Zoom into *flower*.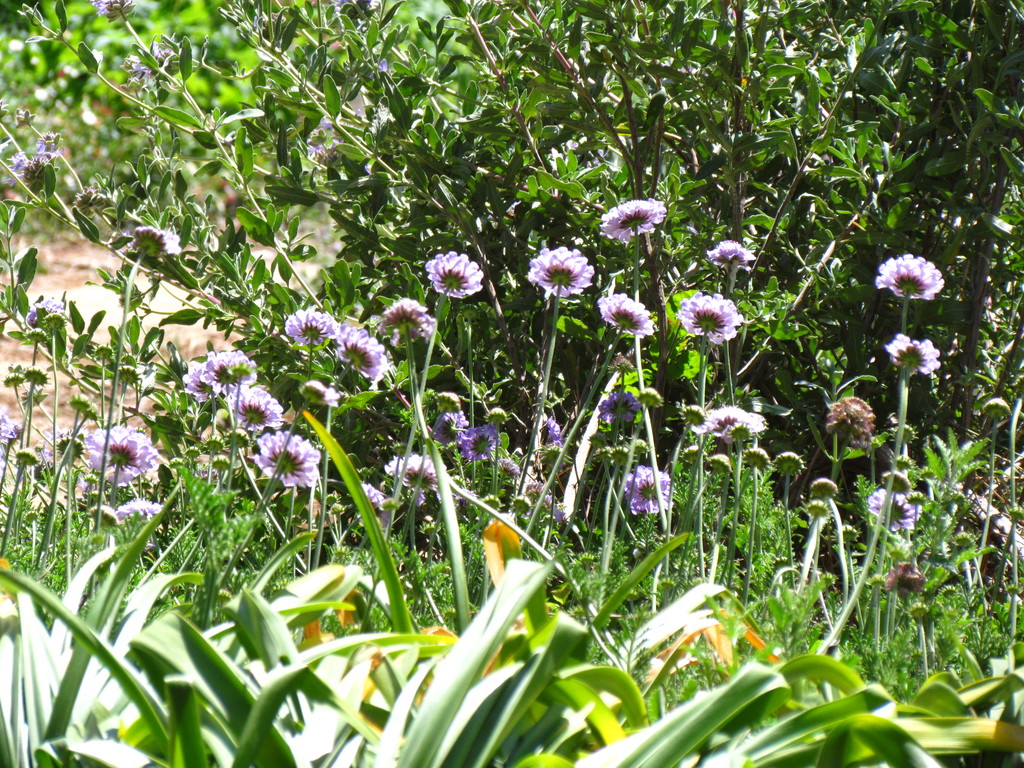
Zoom target: {"x1": 677, "y1": 292, "x2": 744, "y2": 347}.
